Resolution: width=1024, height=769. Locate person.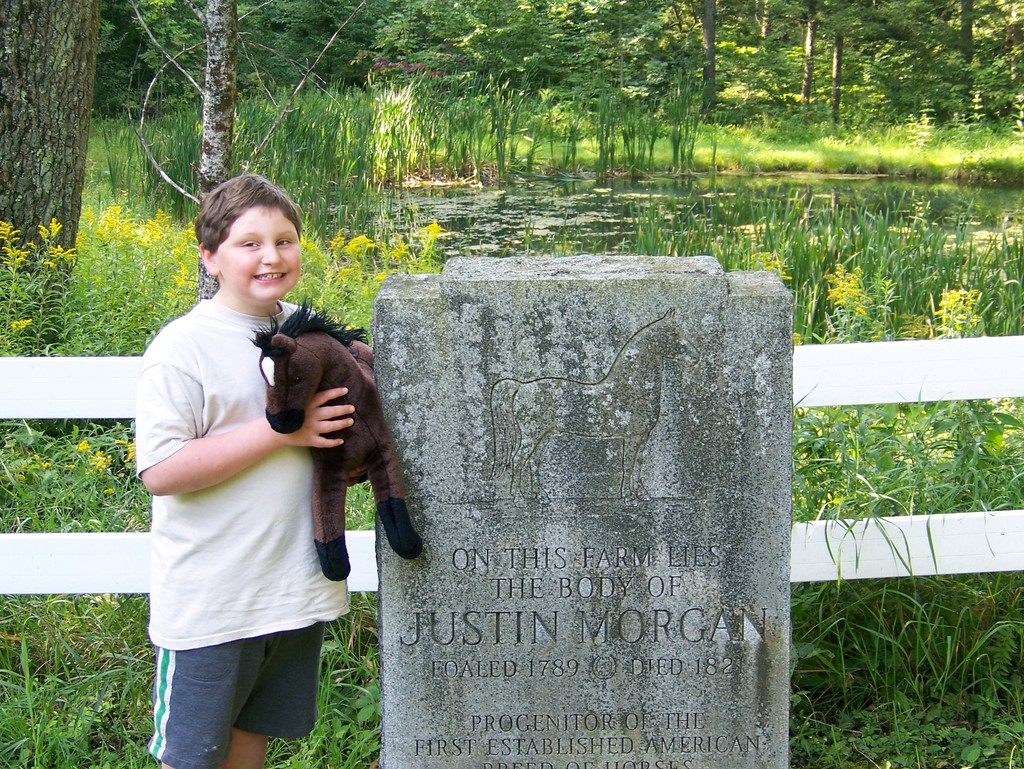
[left=140, top=154, right=355, bottom=768].
